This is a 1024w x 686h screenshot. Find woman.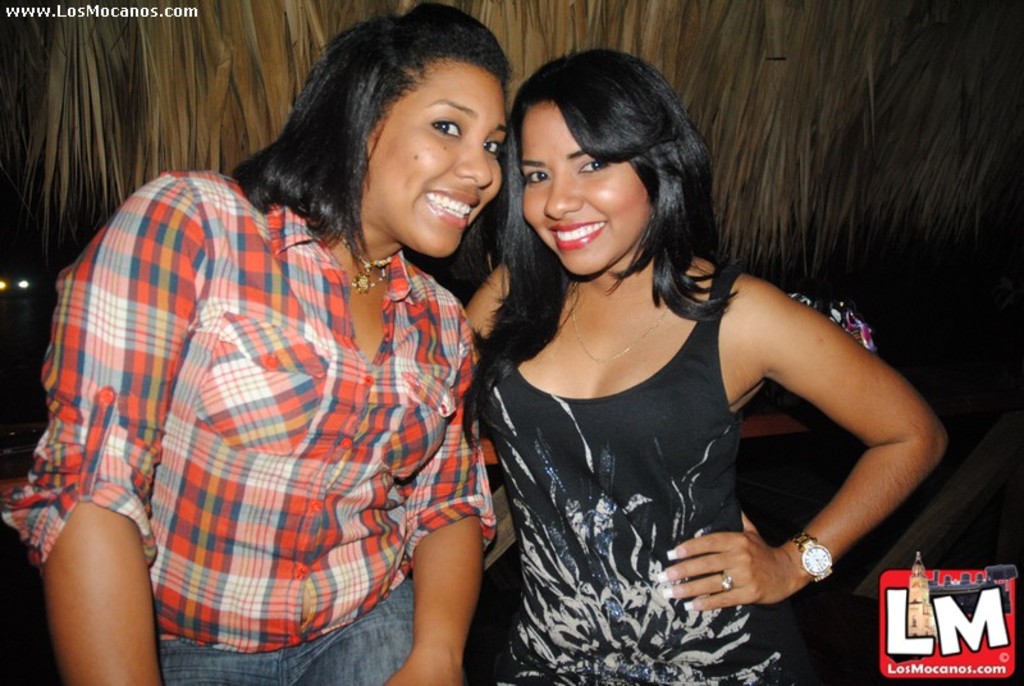
Bounding box: Rect(442, 51, 904, 668).
